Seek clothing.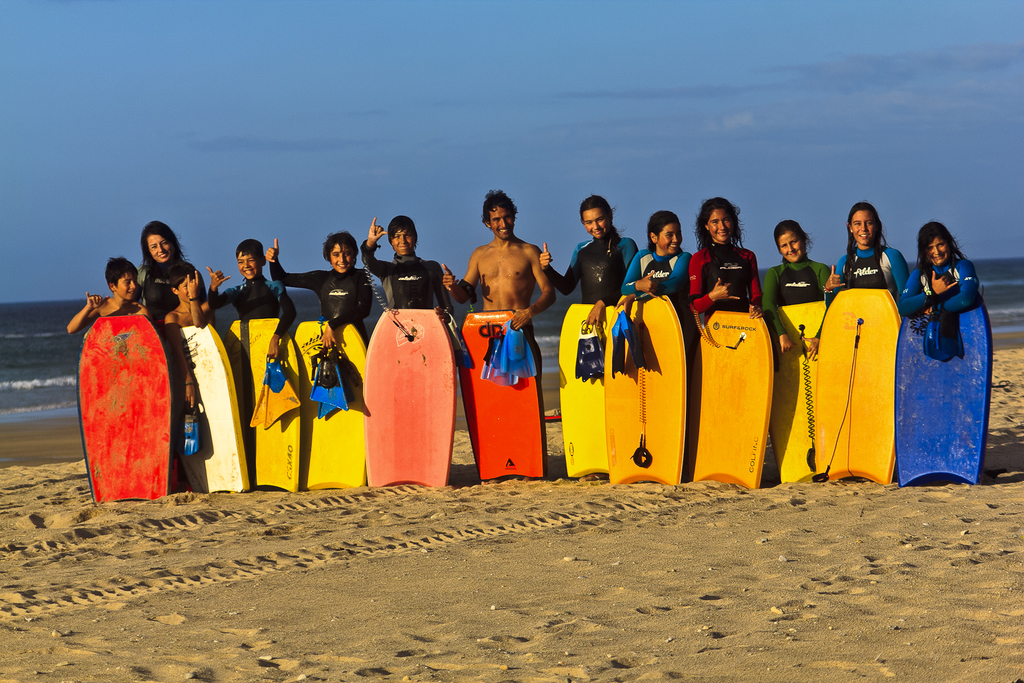
crop(897, 258, 981, 320).
